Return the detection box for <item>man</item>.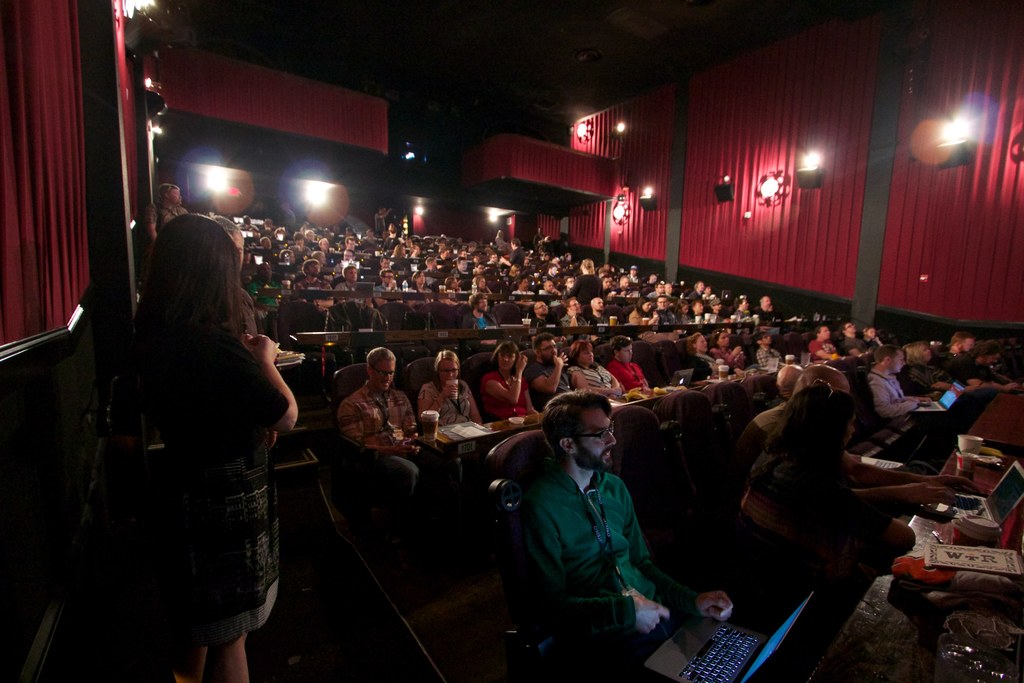
374,268,404,306.
